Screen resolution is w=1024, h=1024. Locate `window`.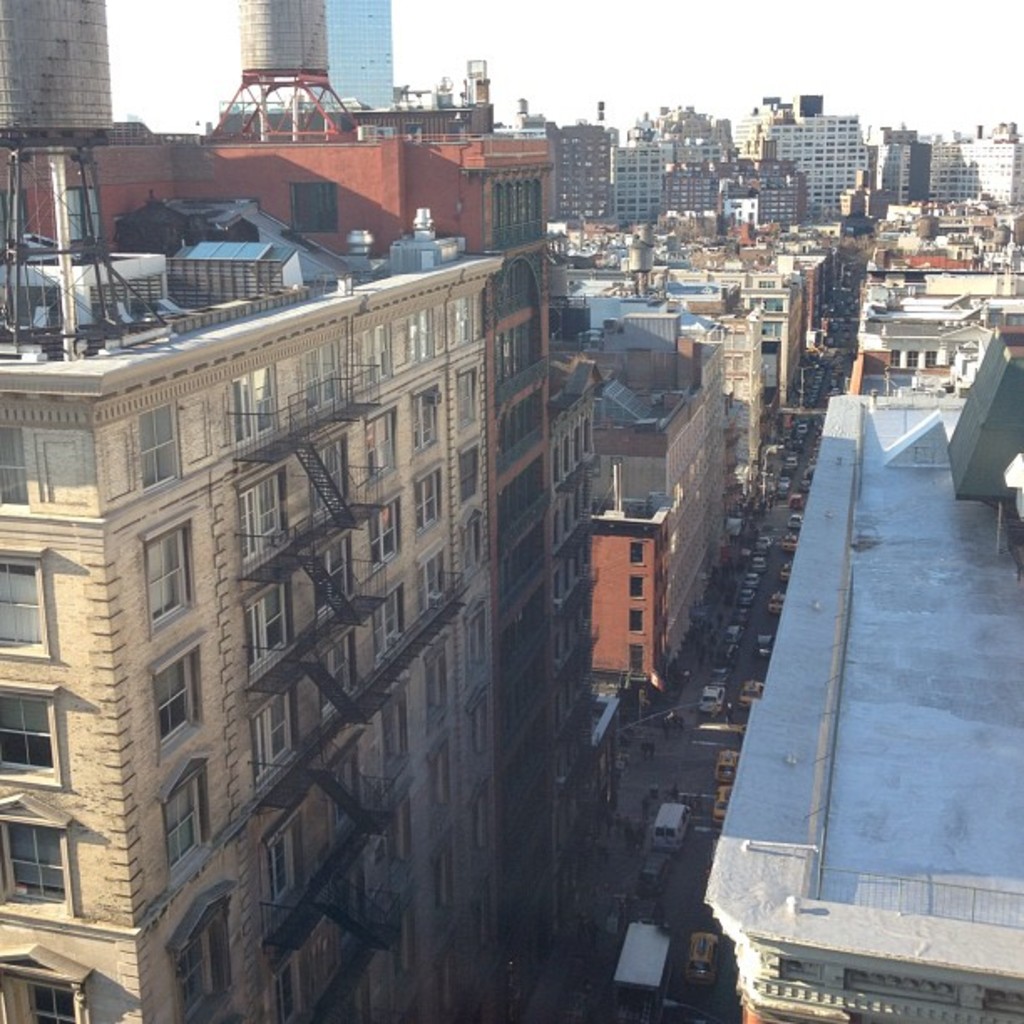
region(246, 676, 315, 771).
